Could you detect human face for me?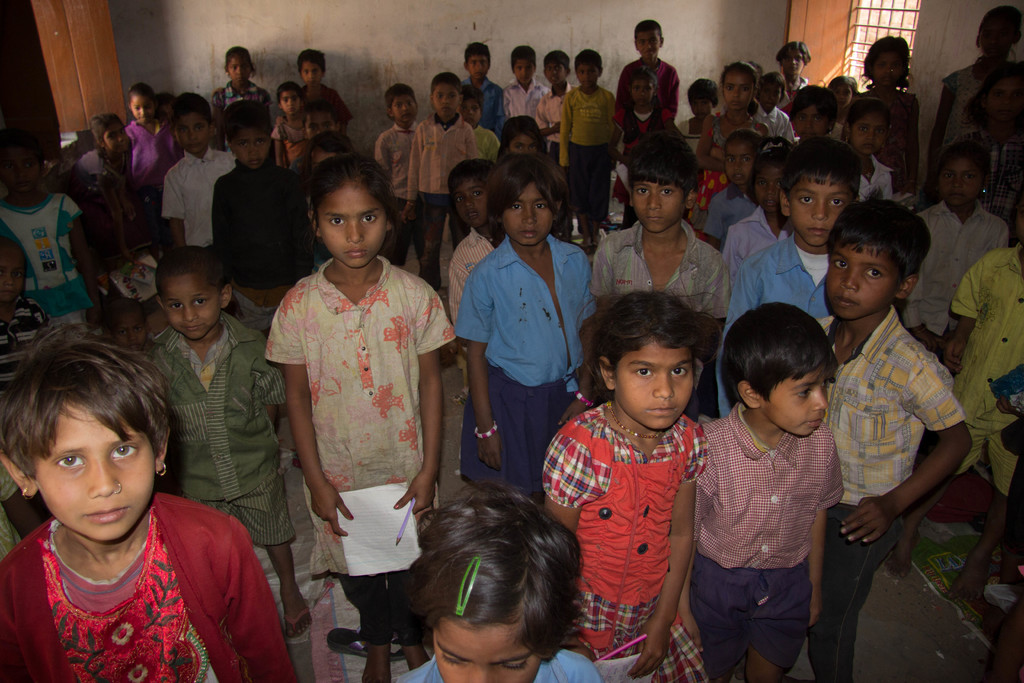
Detection result: l=796, t=108, r=832, b=139.
